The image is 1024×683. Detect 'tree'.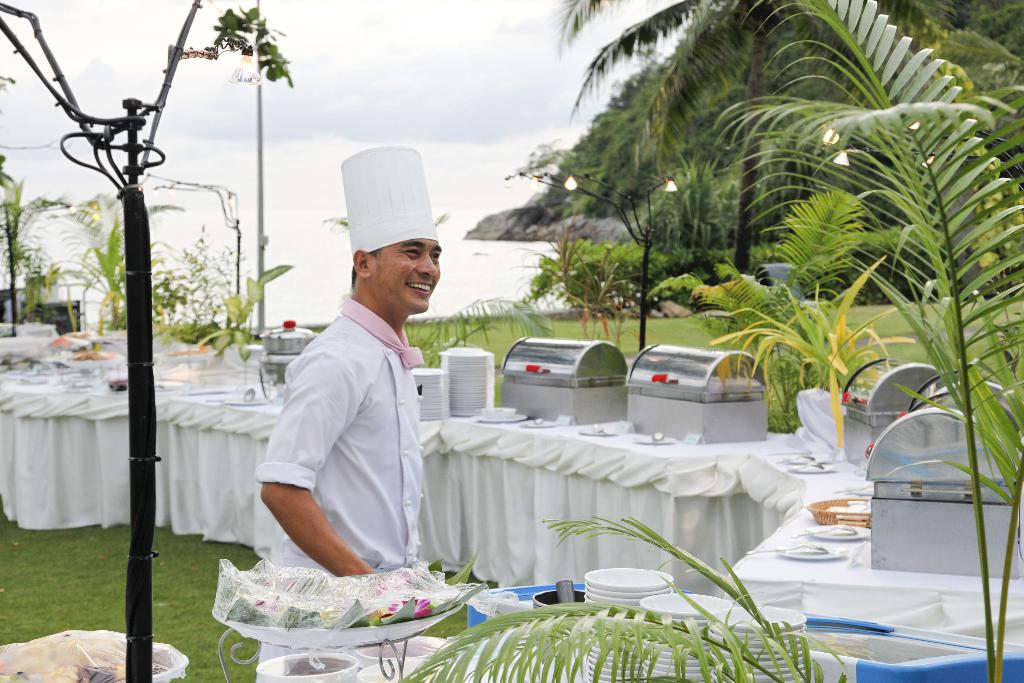
Detection: bbox=(73, 188, 182, 331).
